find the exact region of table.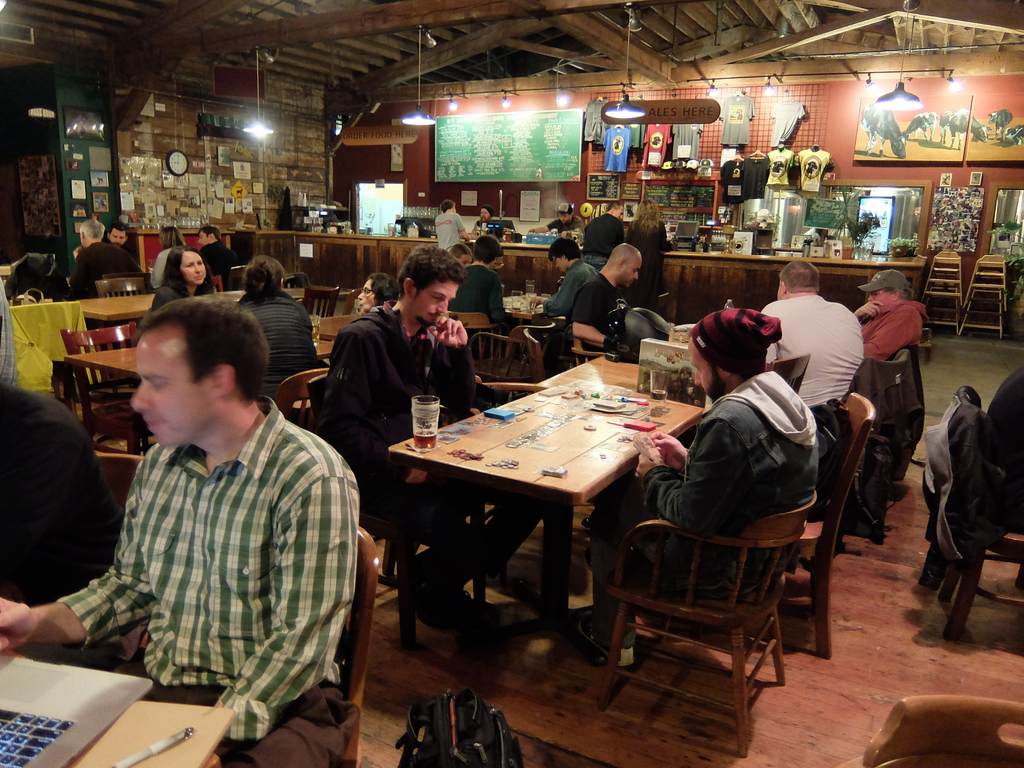
Exact region: pyautogui.locateOnScreen(51, 694, 236, 767).
